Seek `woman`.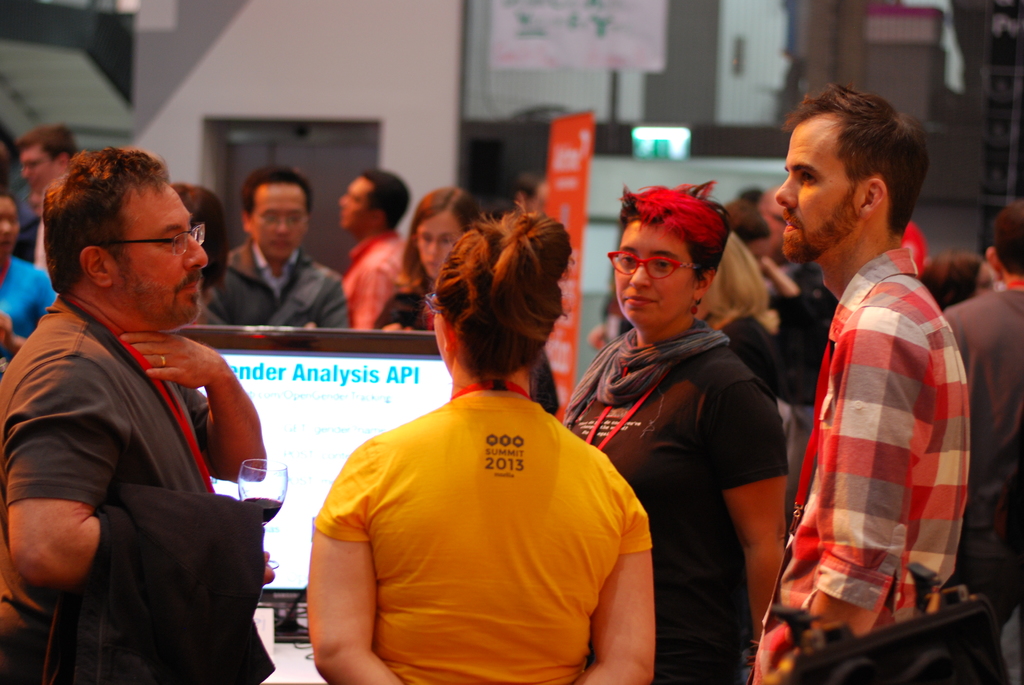
region(372, 189, 477, 326).
